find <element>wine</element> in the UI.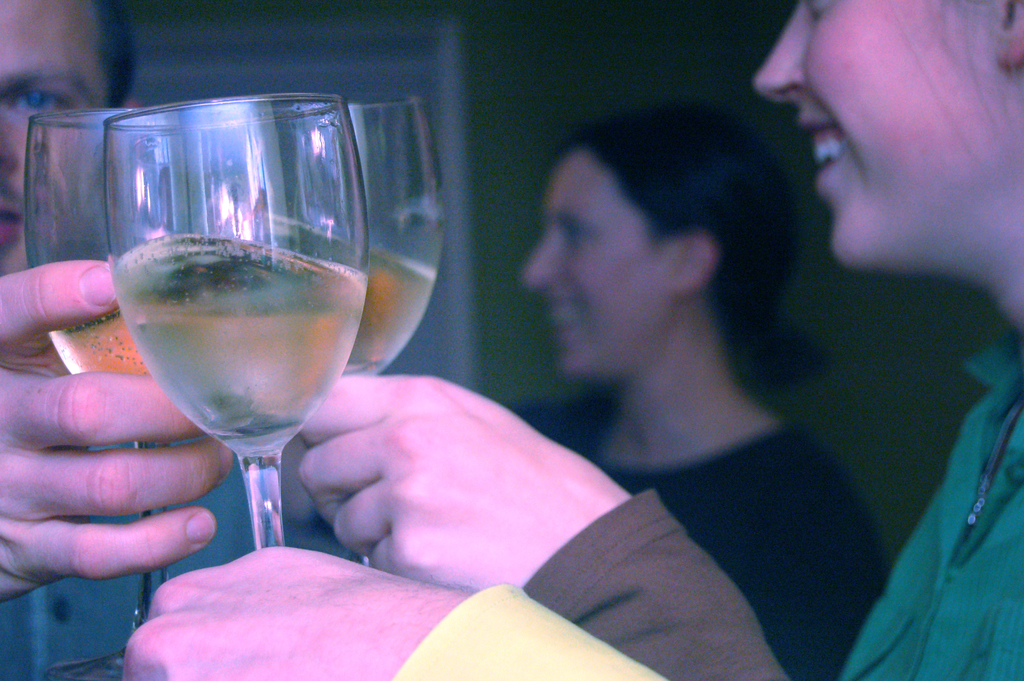
UI element at l=49, t=309, r=156, b=377.
